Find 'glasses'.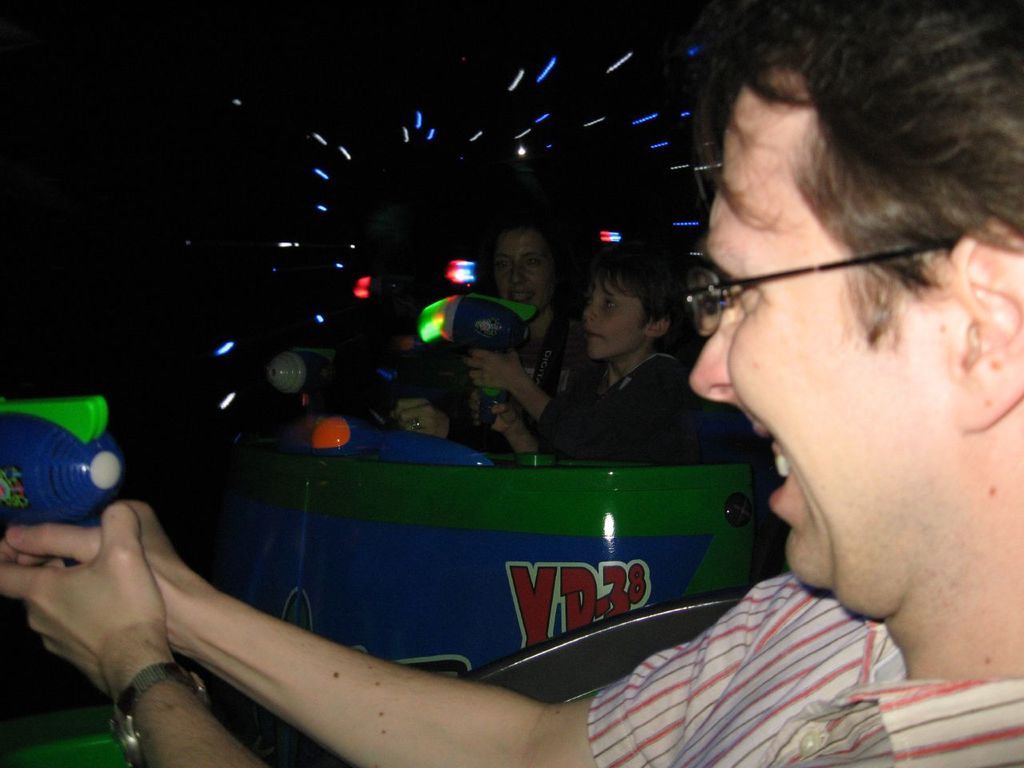
[x1=665, y1=232, x2=950, y2=337].
